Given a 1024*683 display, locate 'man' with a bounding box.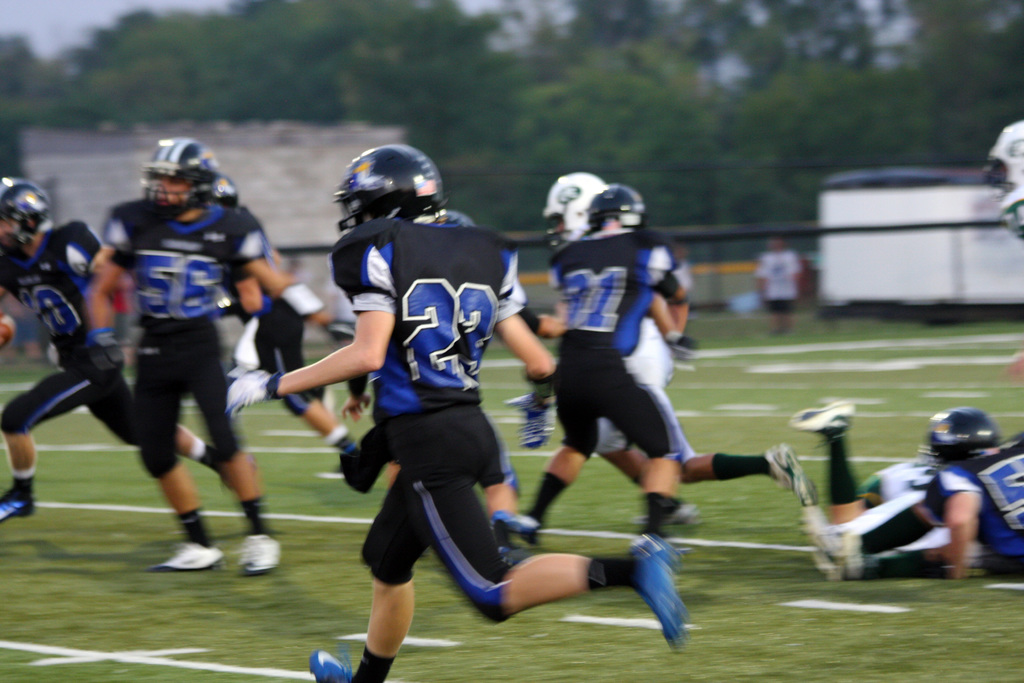
Located: box(491, 177, 684, 566).
